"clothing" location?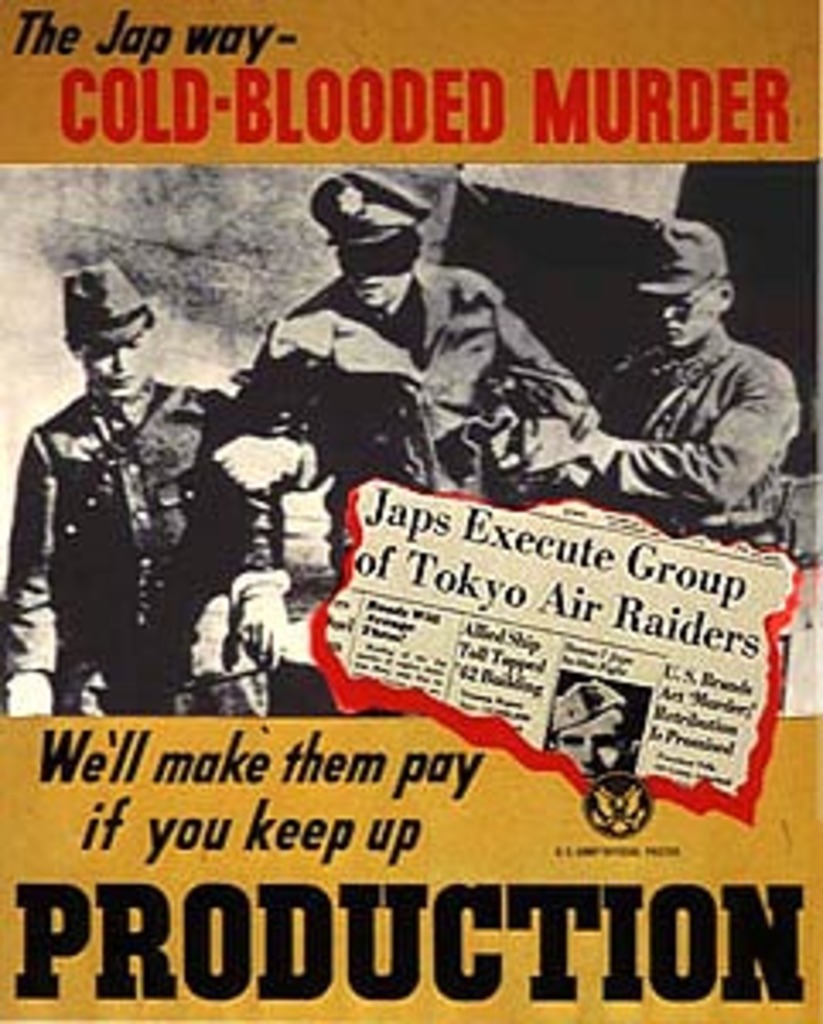
(222,253,560,707)
